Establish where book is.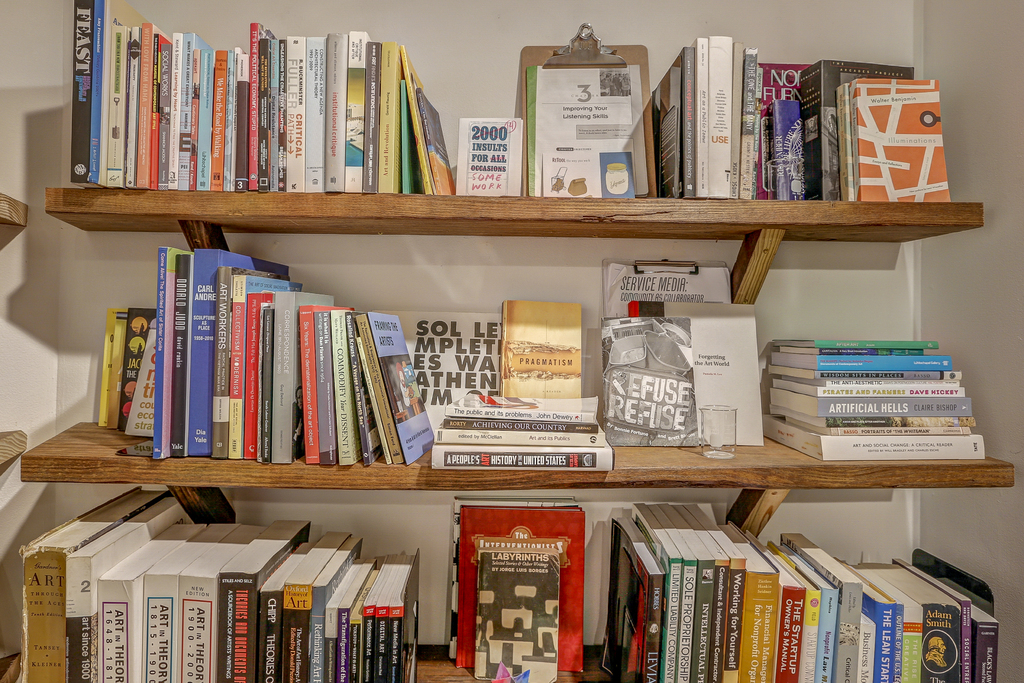
Established at 600,309,705,448.
